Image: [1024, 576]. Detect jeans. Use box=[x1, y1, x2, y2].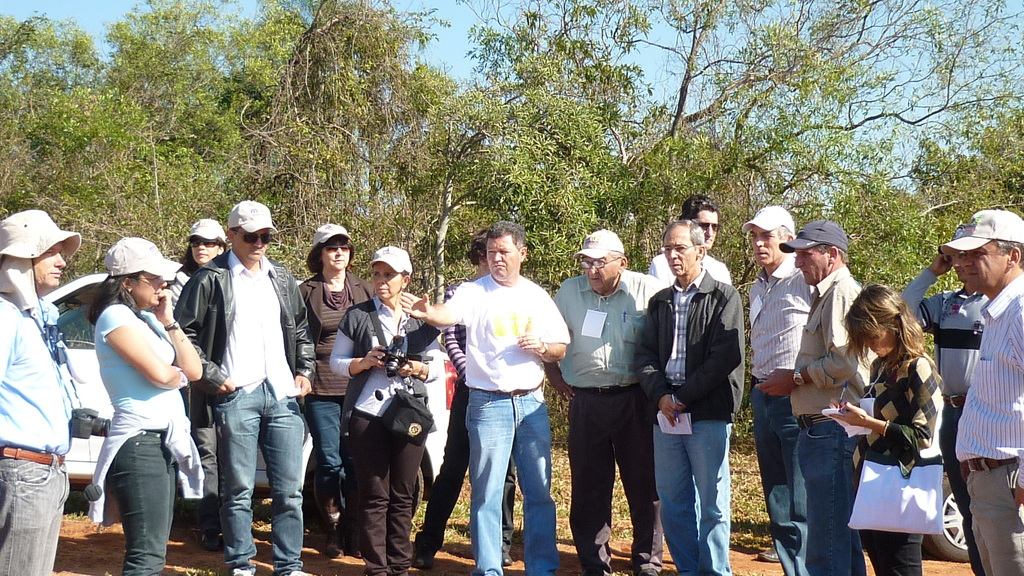
box=[749, 390, 801, 575].
